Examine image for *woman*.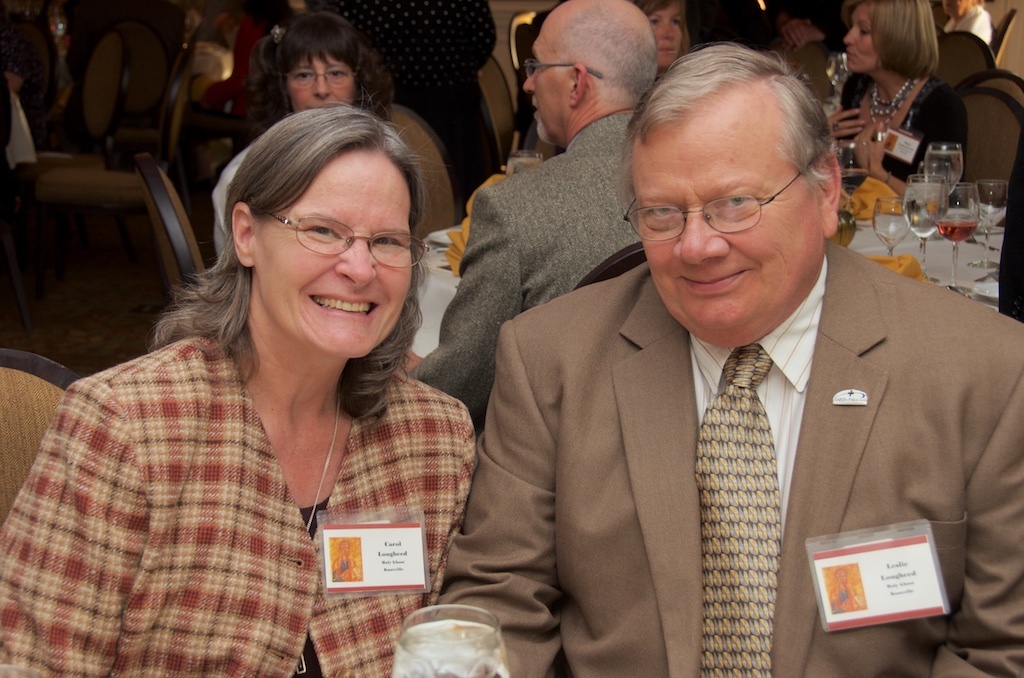
Examination result: locate(821, 0, 978, 198).
